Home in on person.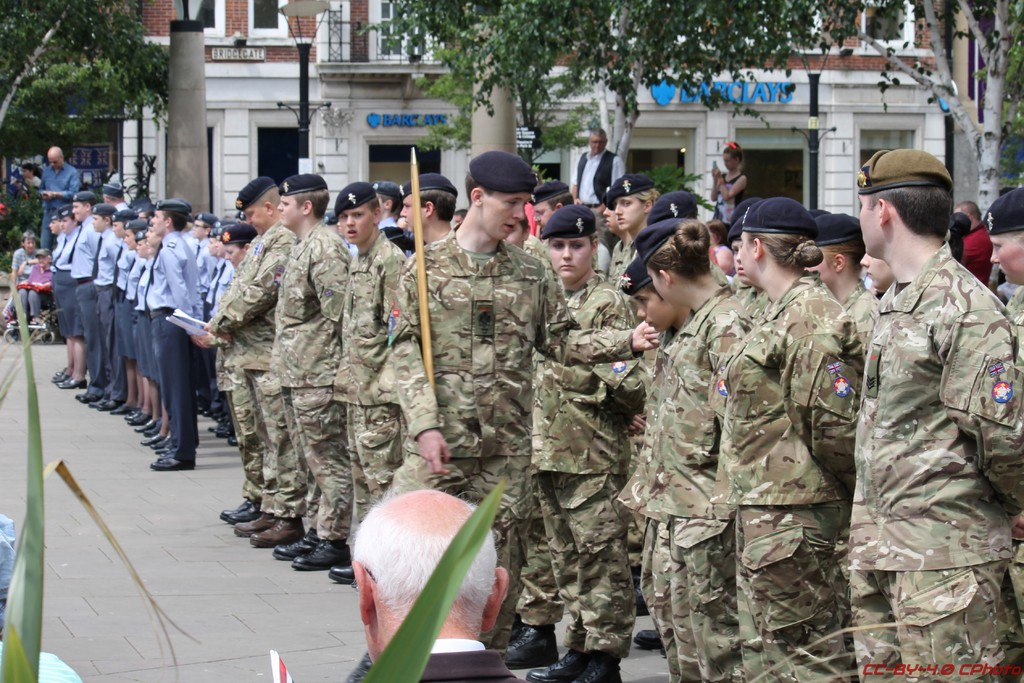
Homed in at 604, 188, 626, 286.
